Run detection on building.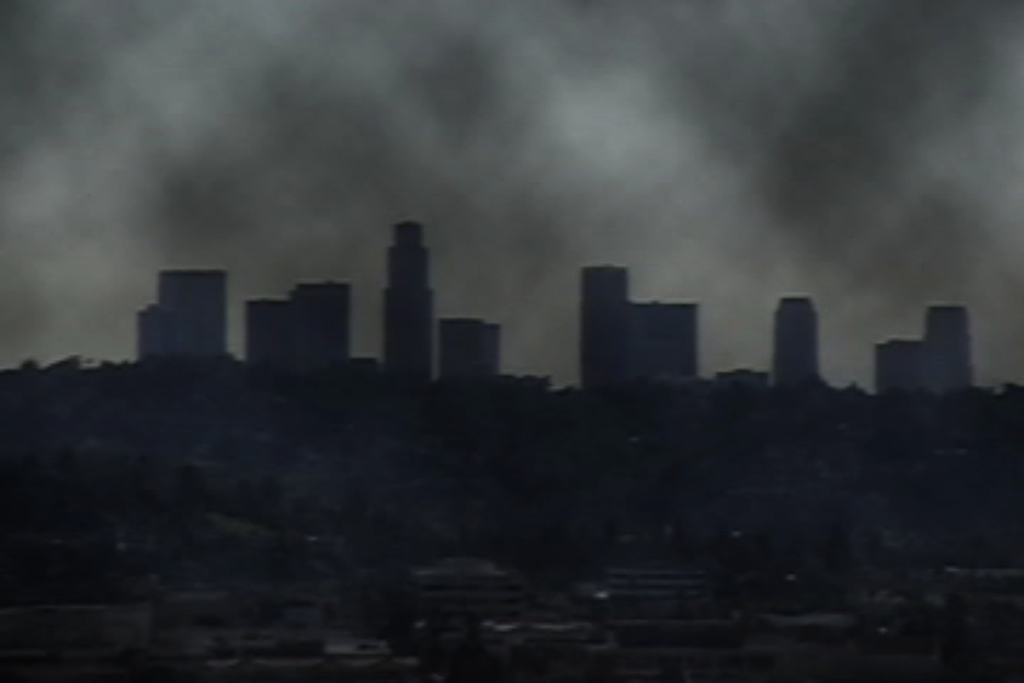
Result: (left=374, top=223, right=428, bottom=377).
